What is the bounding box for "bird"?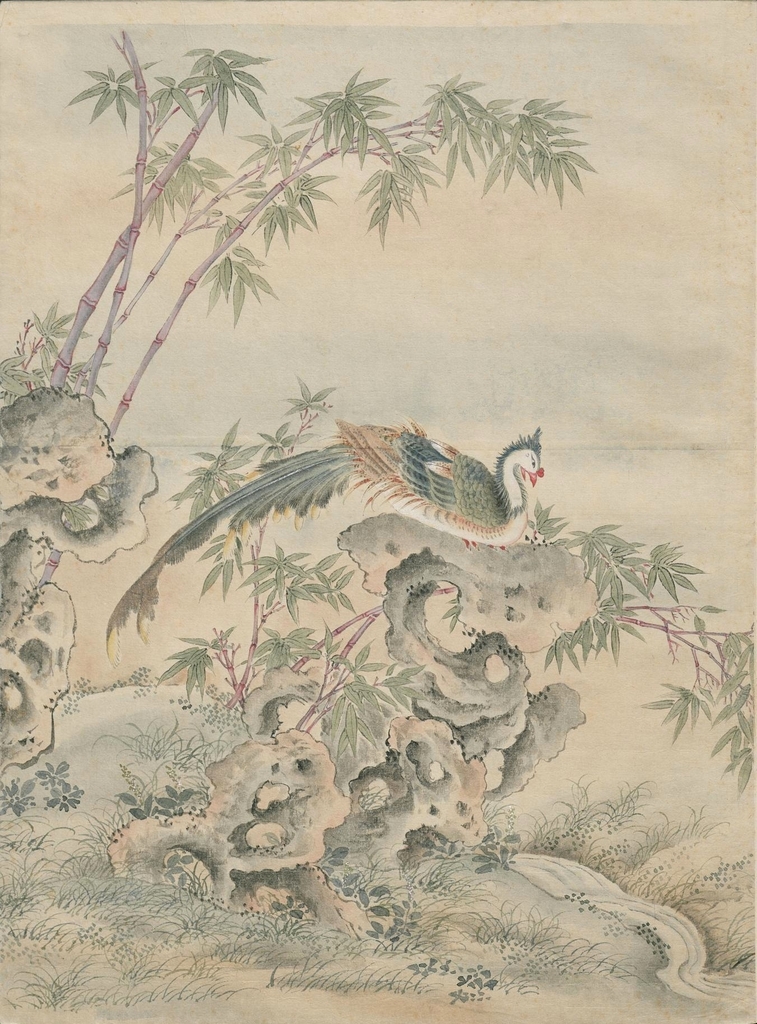
(102,420,563,673).
